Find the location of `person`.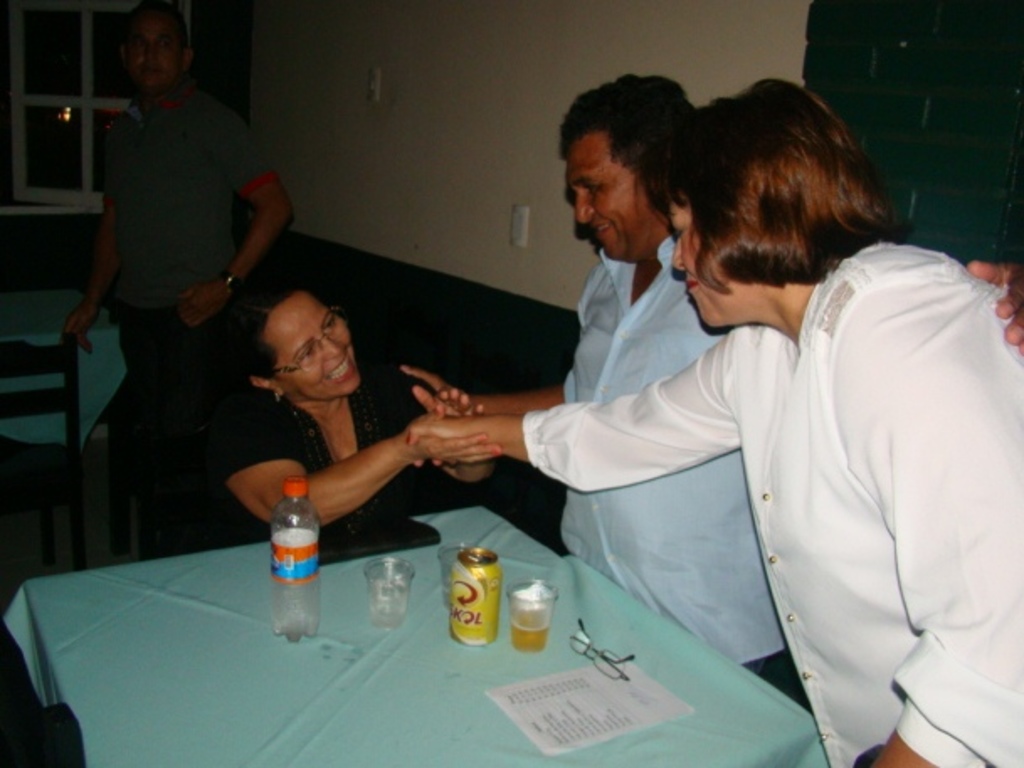
Location: [62, 15, 299, 560].
